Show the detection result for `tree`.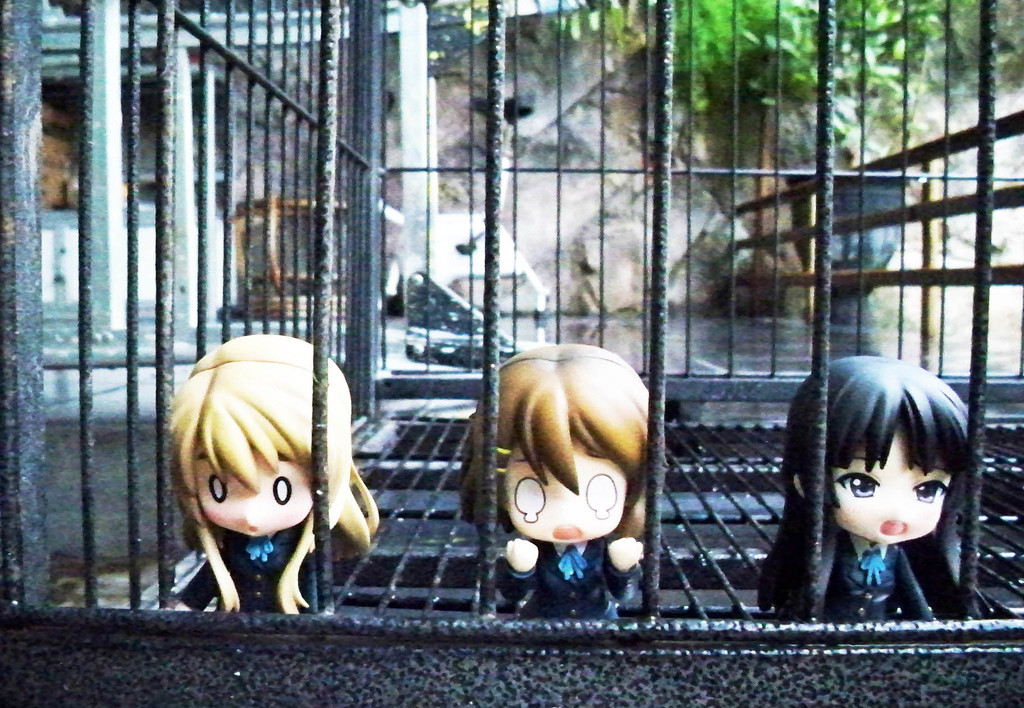
box(543, 3, 1023, 134).
